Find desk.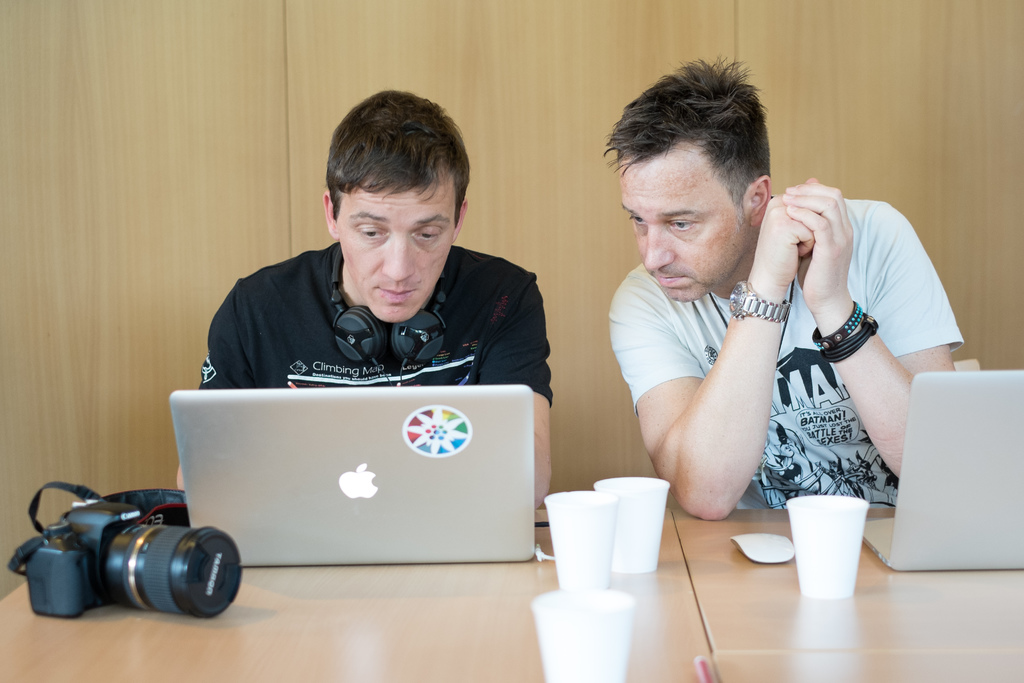
box(0, 495, 671, 682).
